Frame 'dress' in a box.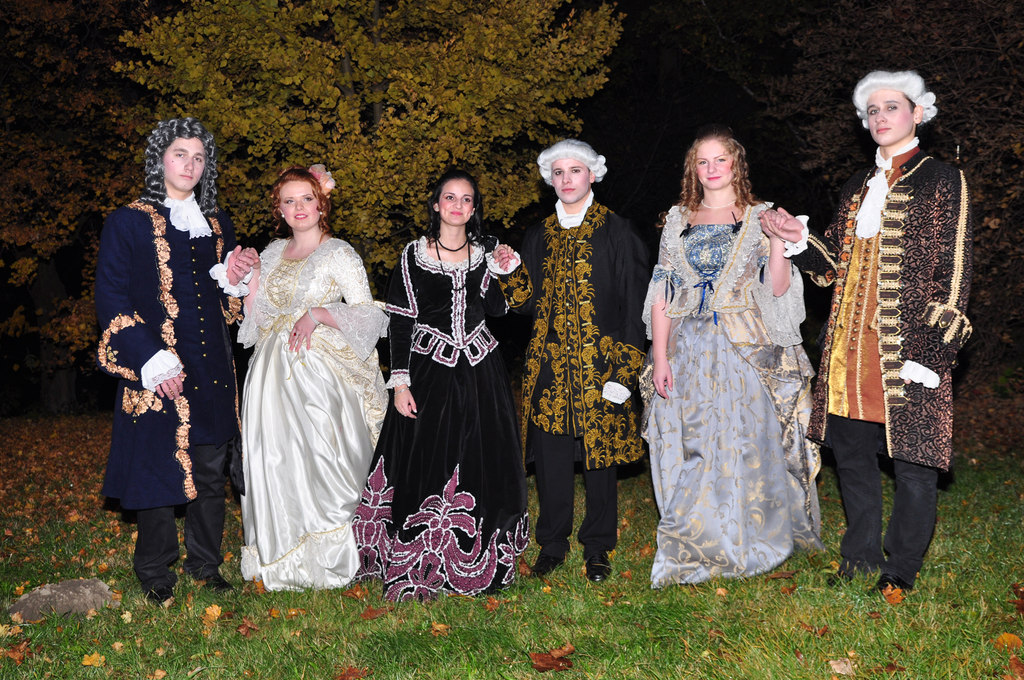
(left=351, top=238, right=533, bottom=595).
